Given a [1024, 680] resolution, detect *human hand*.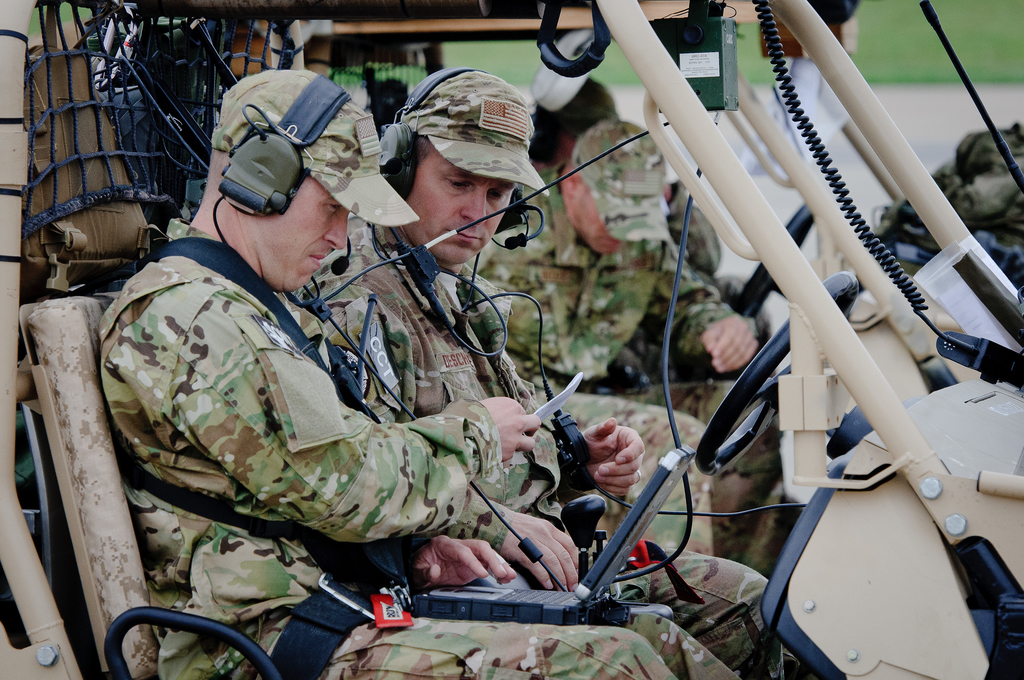
[477, 396, 545, 467].
